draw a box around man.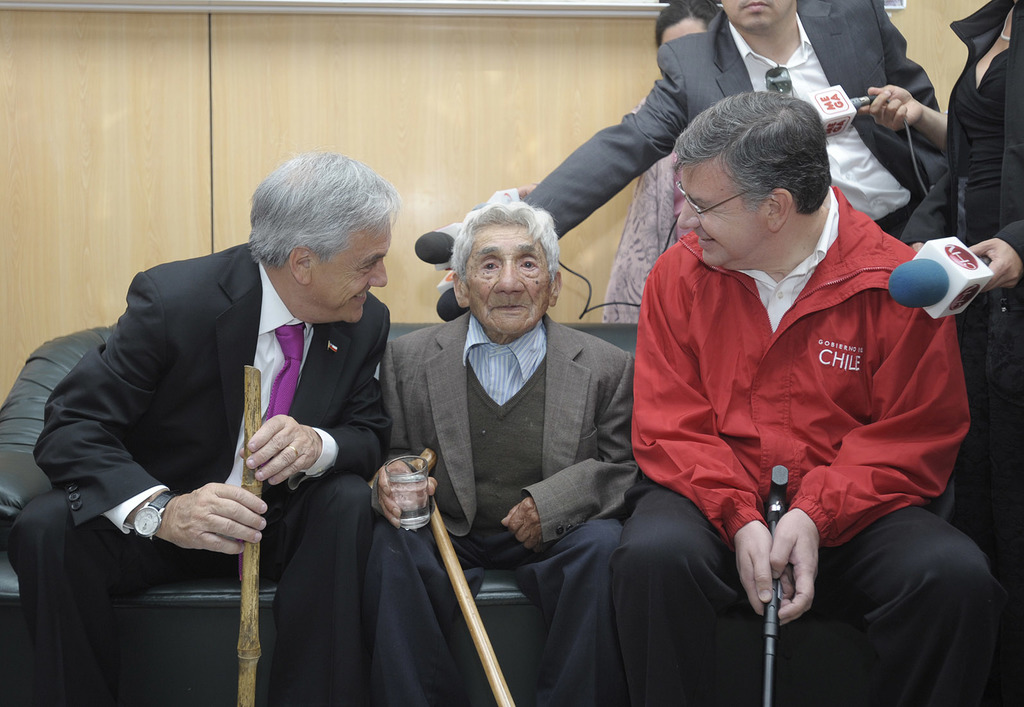
bbox(41, 149, 448, 685).
